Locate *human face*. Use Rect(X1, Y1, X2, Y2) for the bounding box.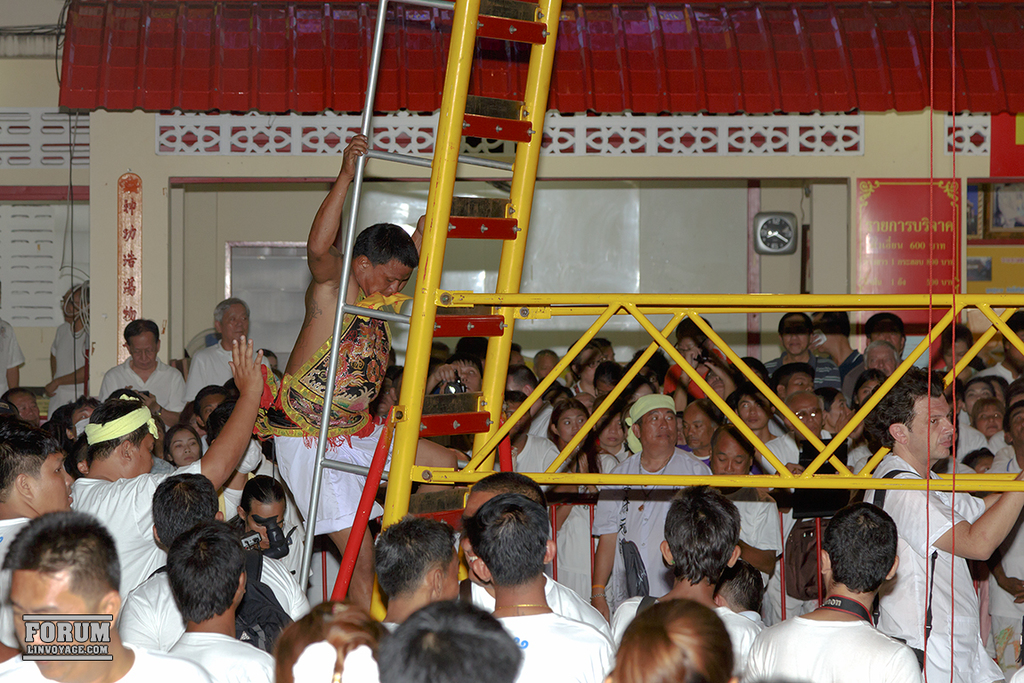
Rect(596, 385, 612, 394).
